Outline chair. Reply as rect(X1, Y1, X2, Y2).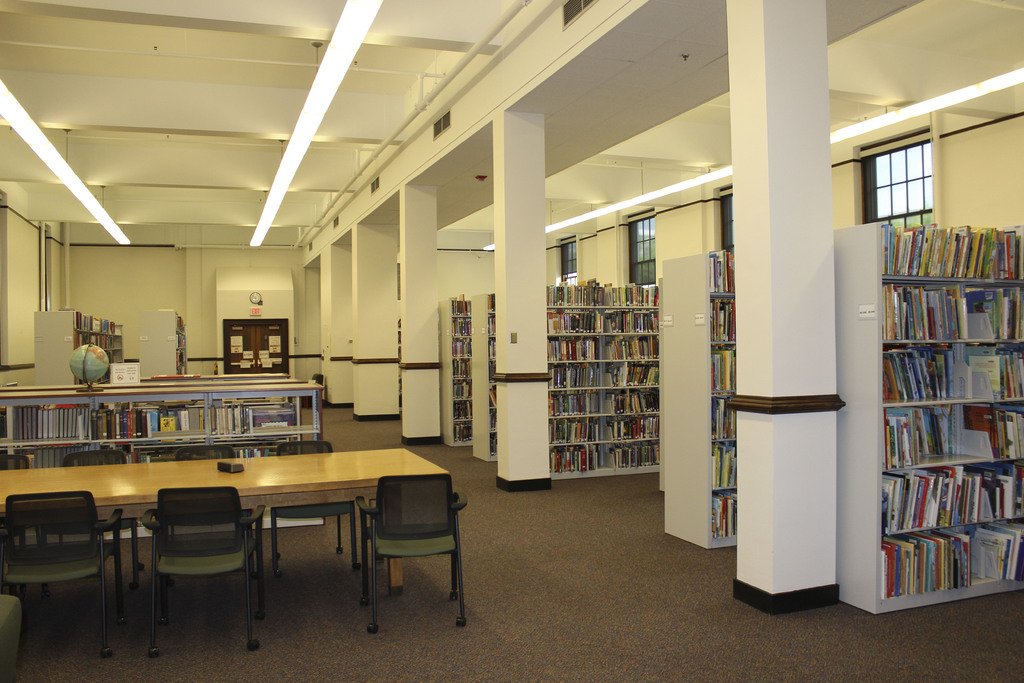
rect(63, 447, 143, 588).
